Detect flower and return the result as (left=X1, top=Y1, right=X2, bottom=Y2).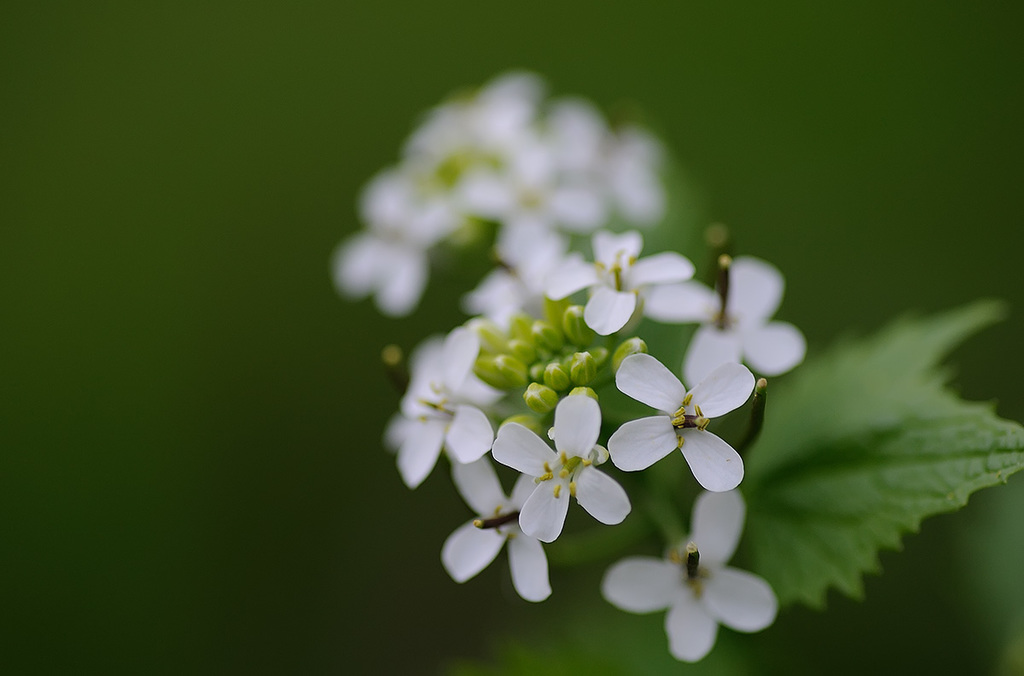
(left=640, top=256, right=815, bottom=381).
